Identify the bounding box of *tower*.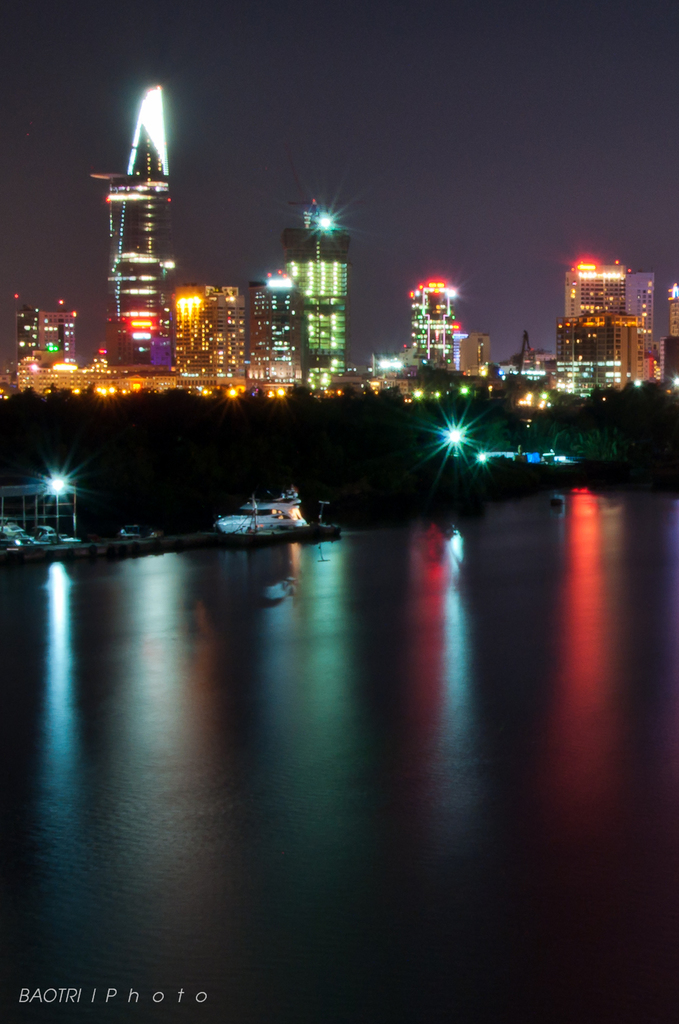
x1=295 y1=210 x2=351 y2=375.
